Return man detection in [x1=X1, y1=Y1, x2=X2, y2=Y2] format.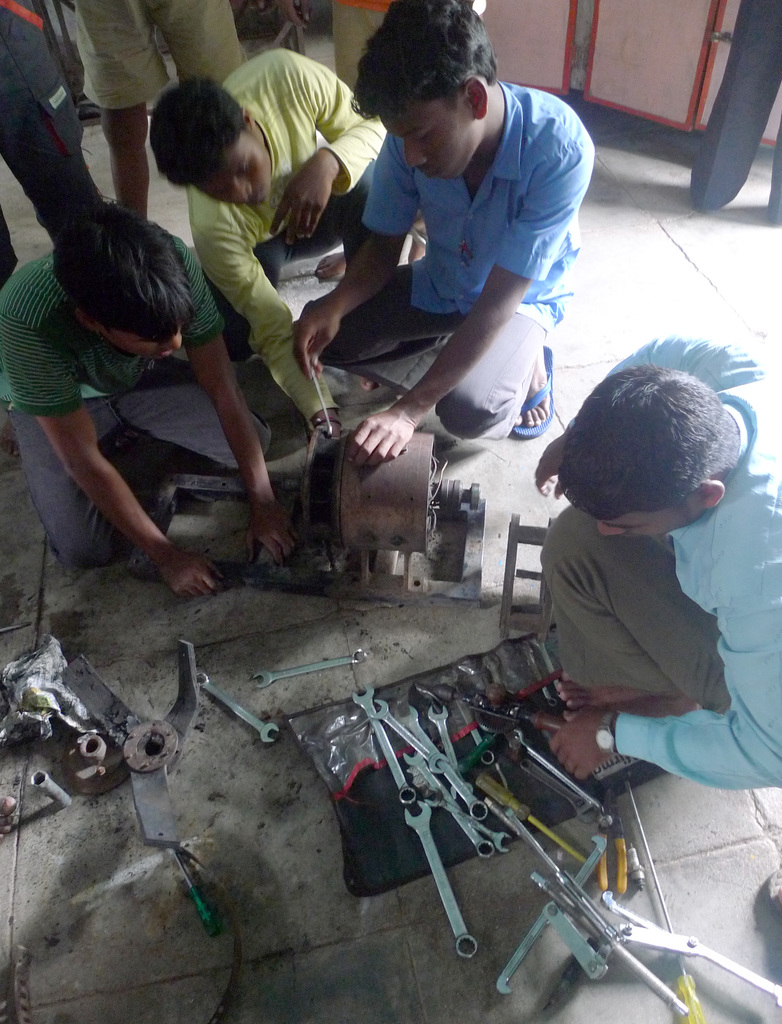
[x1=0, y1=200, x2=296, y2=597].
